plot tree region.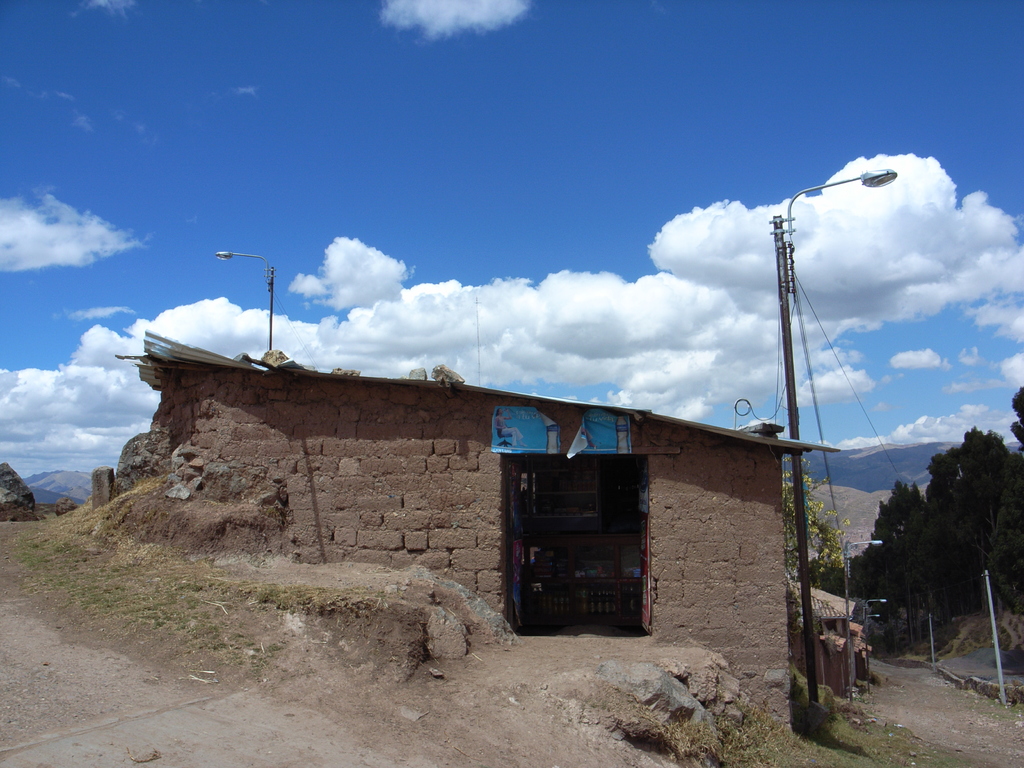
Plotted at (780, 456, 851, 597).
